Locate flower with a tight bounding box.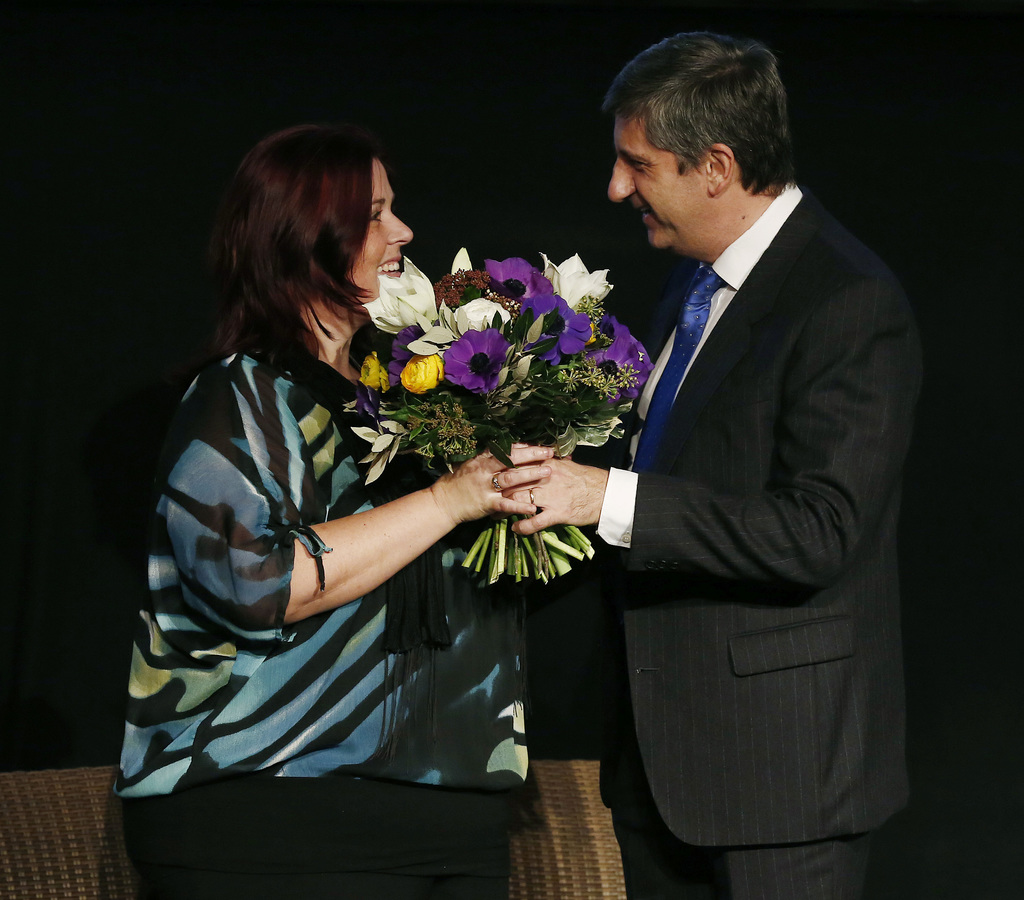
[367,253,447,336].
